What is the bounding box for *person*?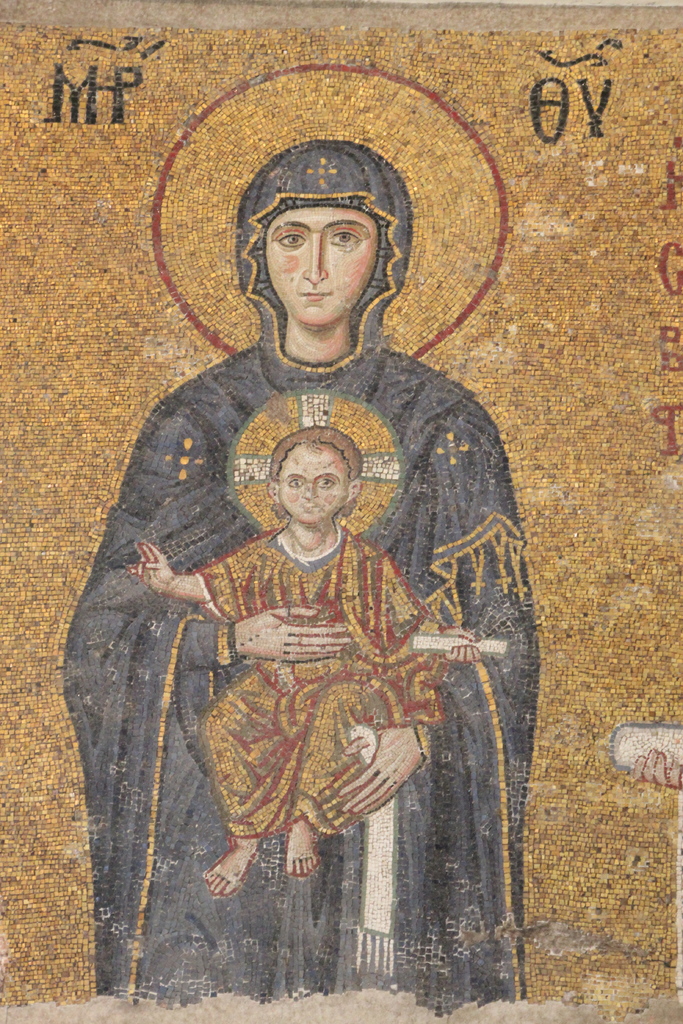
<box>627,740,682,791</box>.
